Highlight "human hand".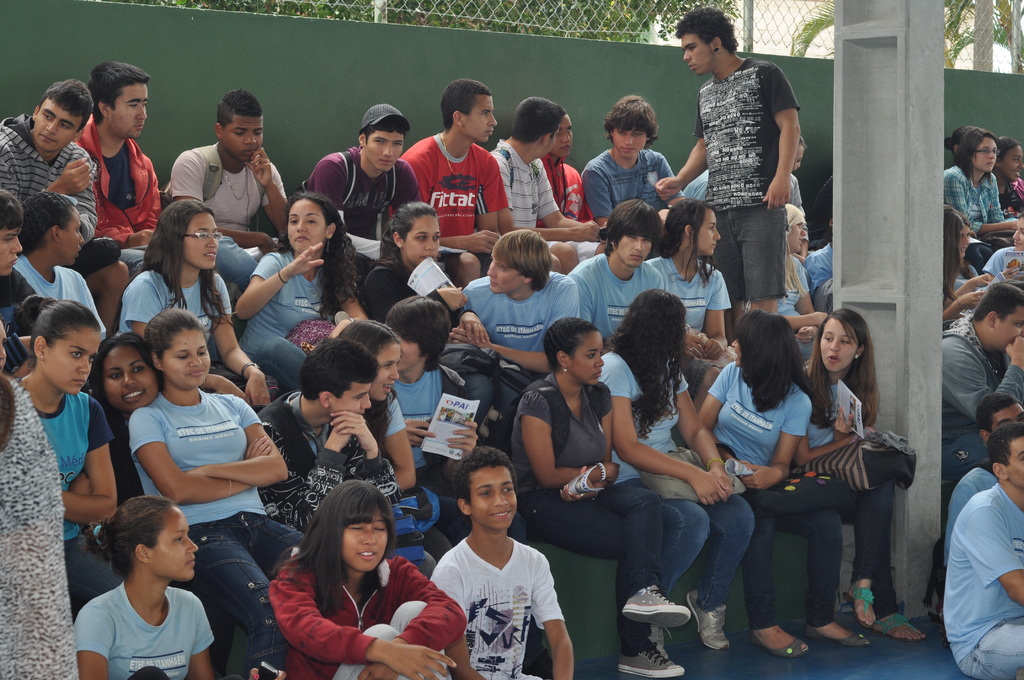
Highlighted region: [356, 664, 400, 679].
